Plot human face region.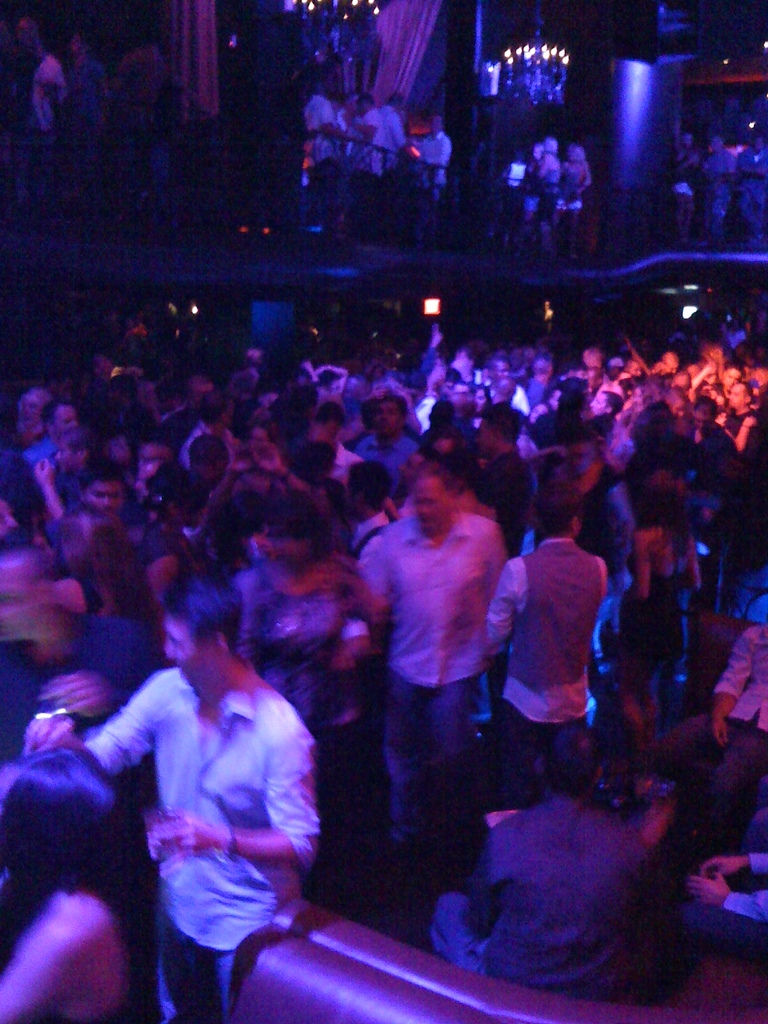
Plotted at detection(81, 479, 125, 516).
